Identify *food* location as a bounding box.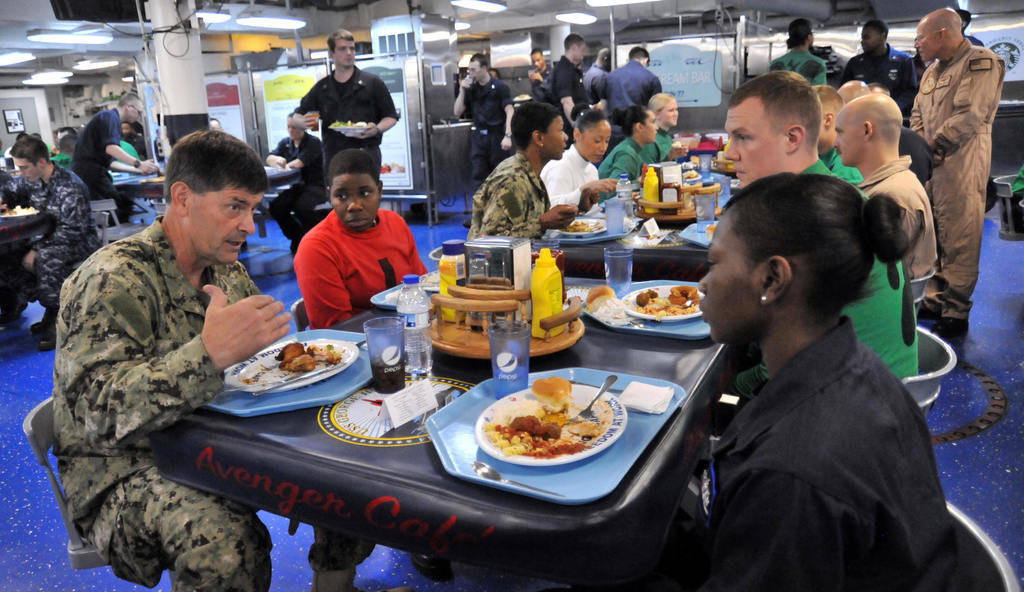
left=585, top=284, right=618, bottom=314.
